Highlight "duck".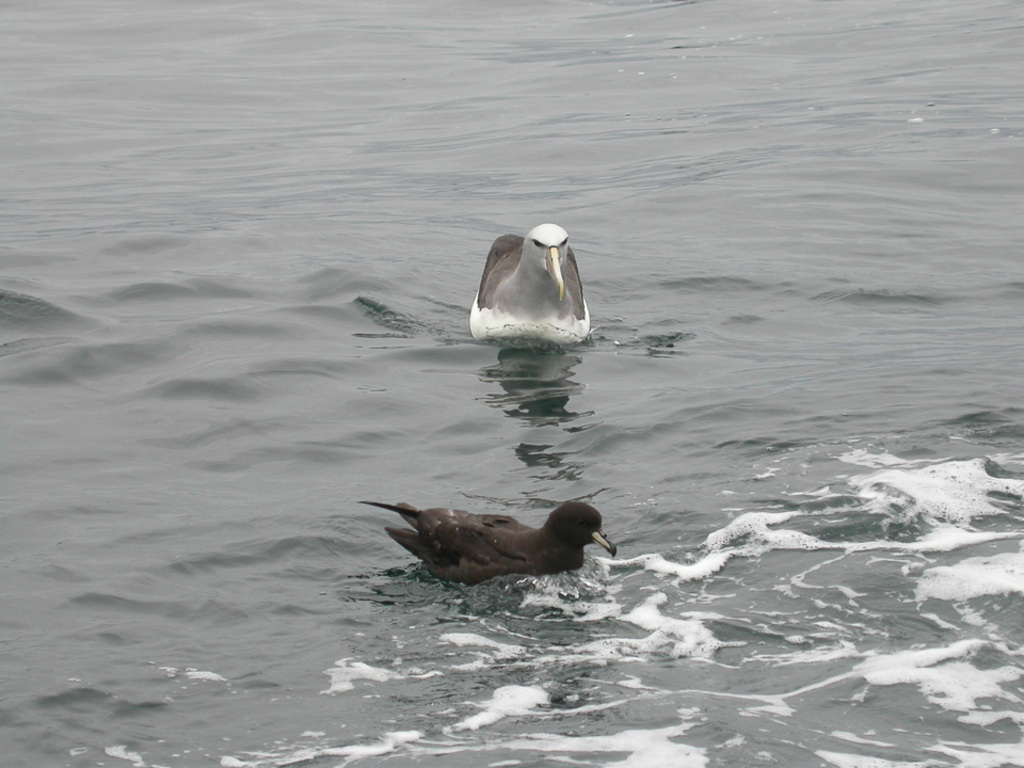
Highlighted region: (468, 221, 596, 356).
